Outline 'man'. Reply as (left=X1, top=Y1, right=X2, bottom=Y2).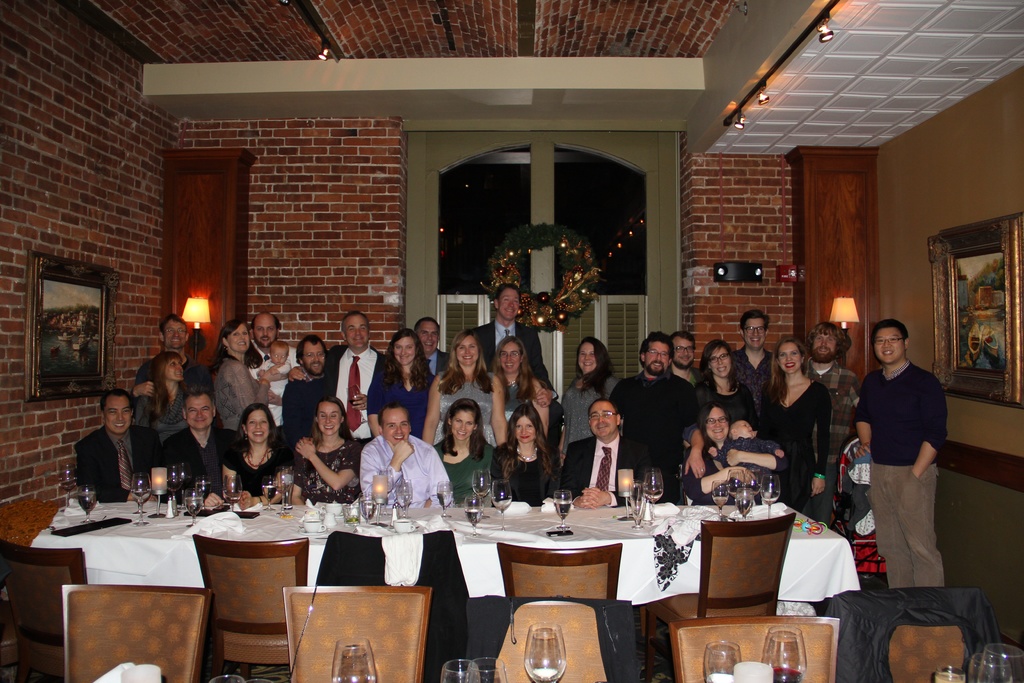
(left=803, top=322, right=858, bottom=524).
